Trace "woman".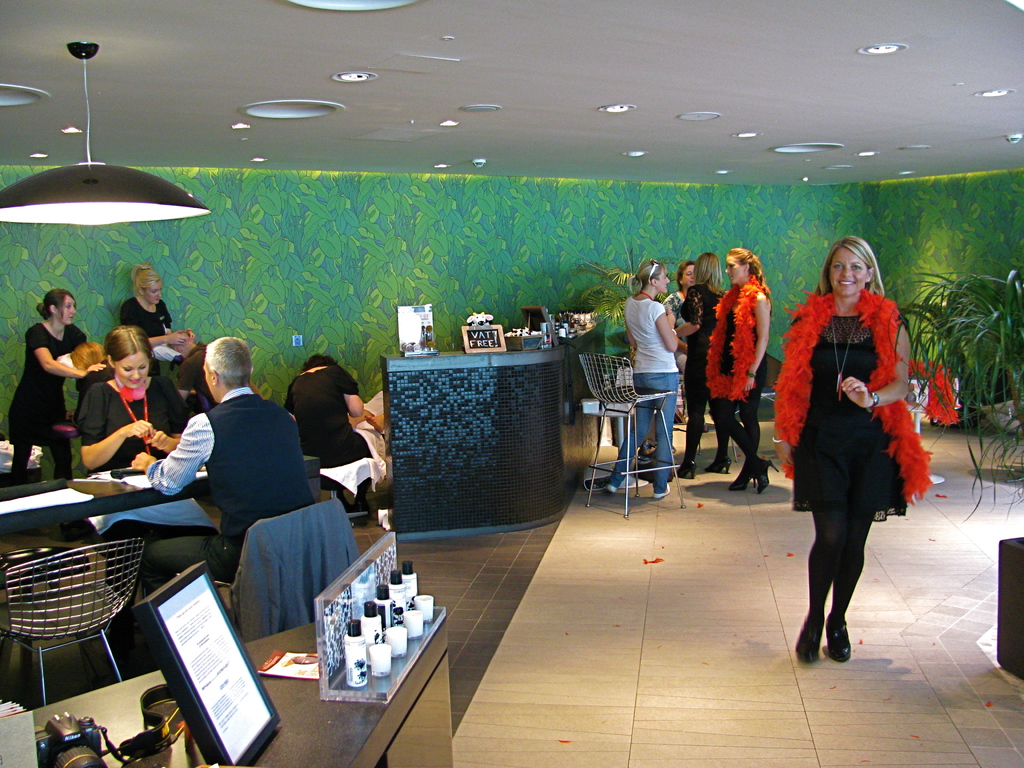
Traced to <box>673,248,737,479</box>.
